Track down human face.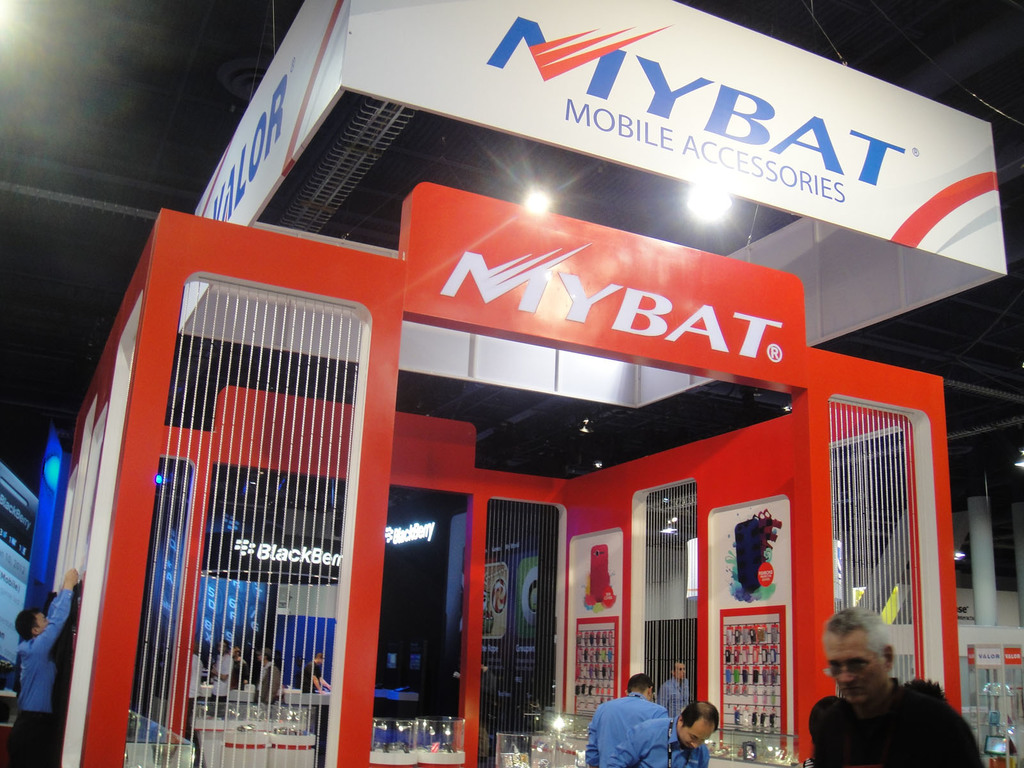
Tracked to rect(824, 636, 892, 701).
